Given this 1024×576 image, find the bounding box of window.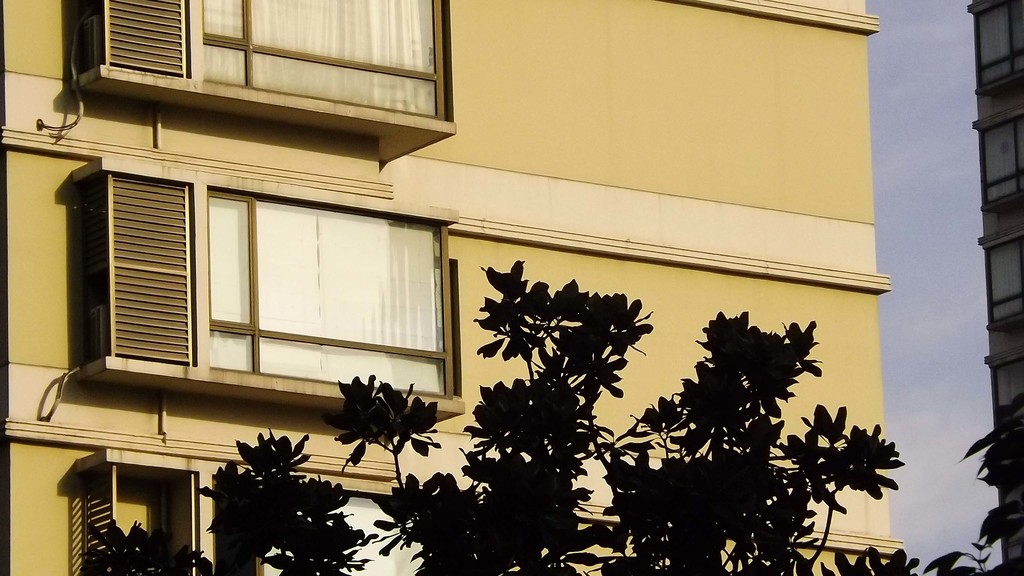
[left=204, top=463, right=435, bottom=575].
